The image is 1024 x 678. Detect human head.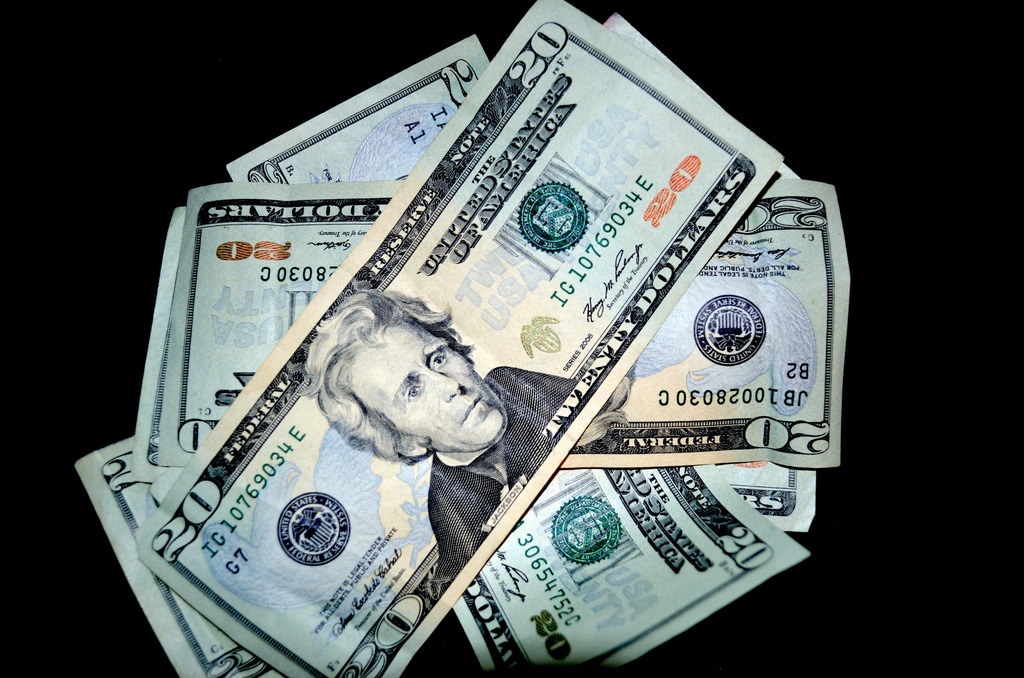
Detection: {"left": 310, "top": 299, "right": 487, "bottom": 447}.
